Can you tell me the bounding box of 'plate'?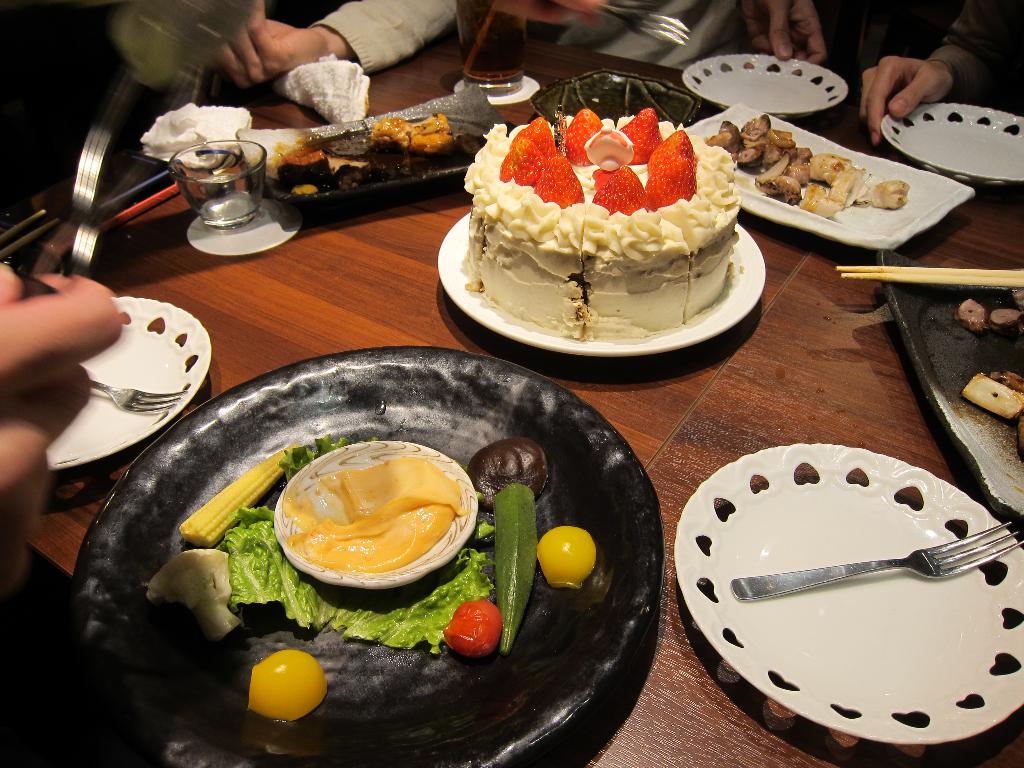
874, 249, 1023, 534.
